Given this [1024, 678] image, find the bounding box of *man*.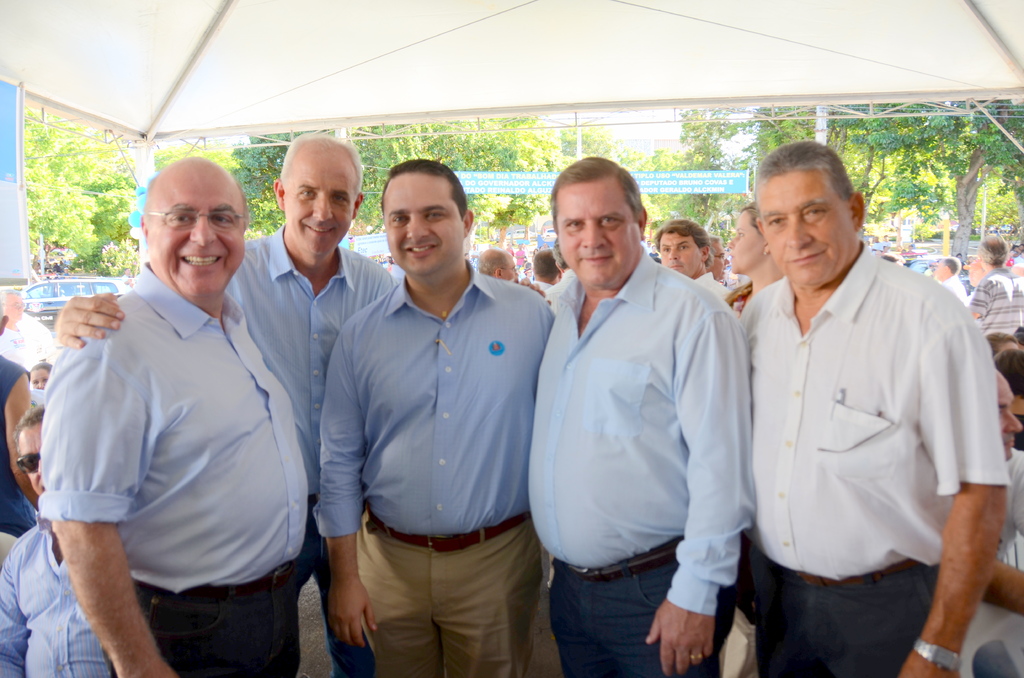
26/127/392/677.
